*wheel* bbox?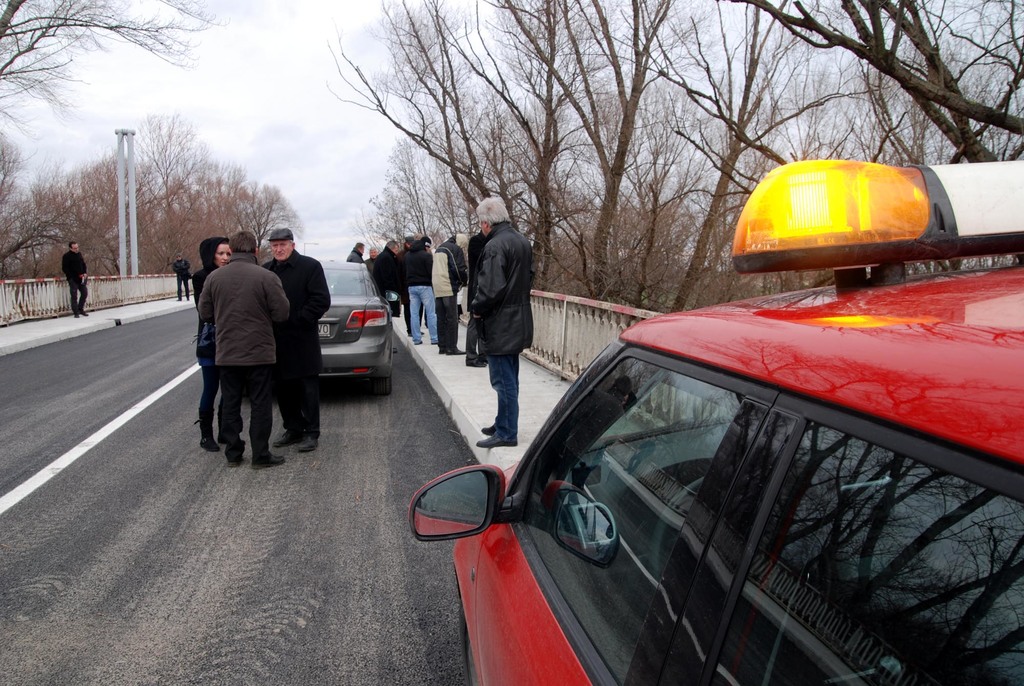
[x1=461, y1=601, x2=475, y2=685]
